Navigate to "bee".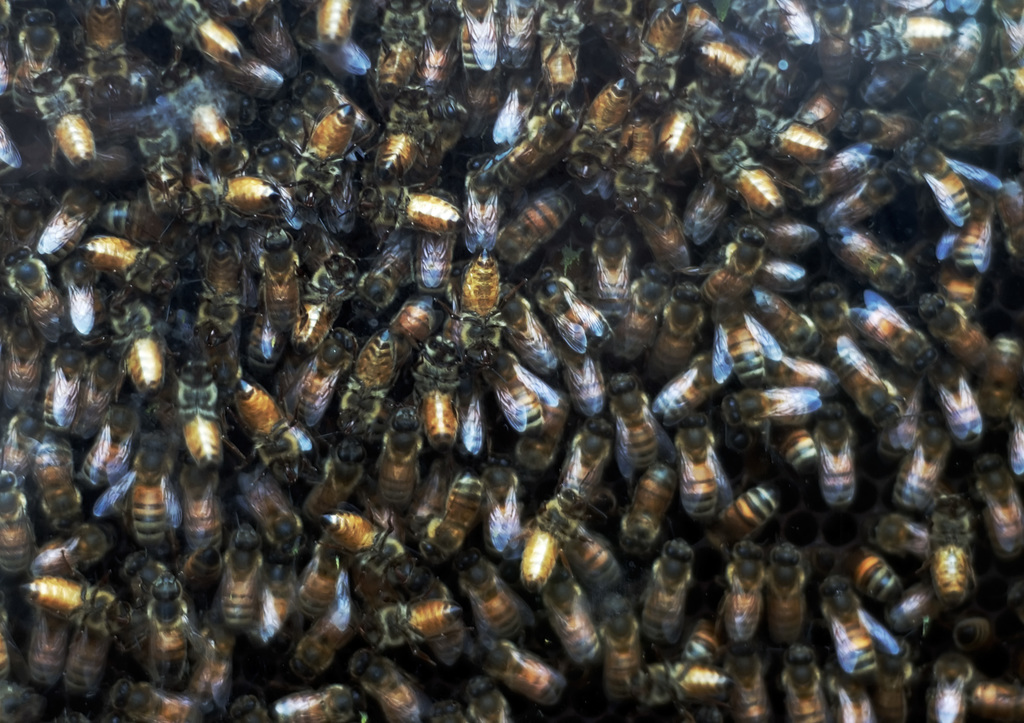
Navigation target: l=490, t=90, r=577, b=192.
